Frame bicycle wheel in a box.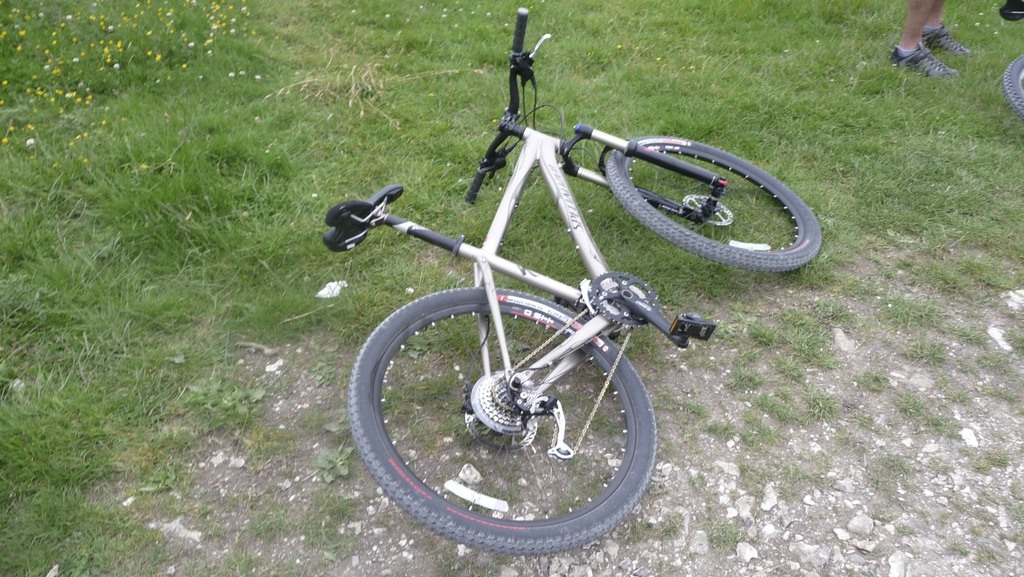
region(602, 135, 820, 270).
